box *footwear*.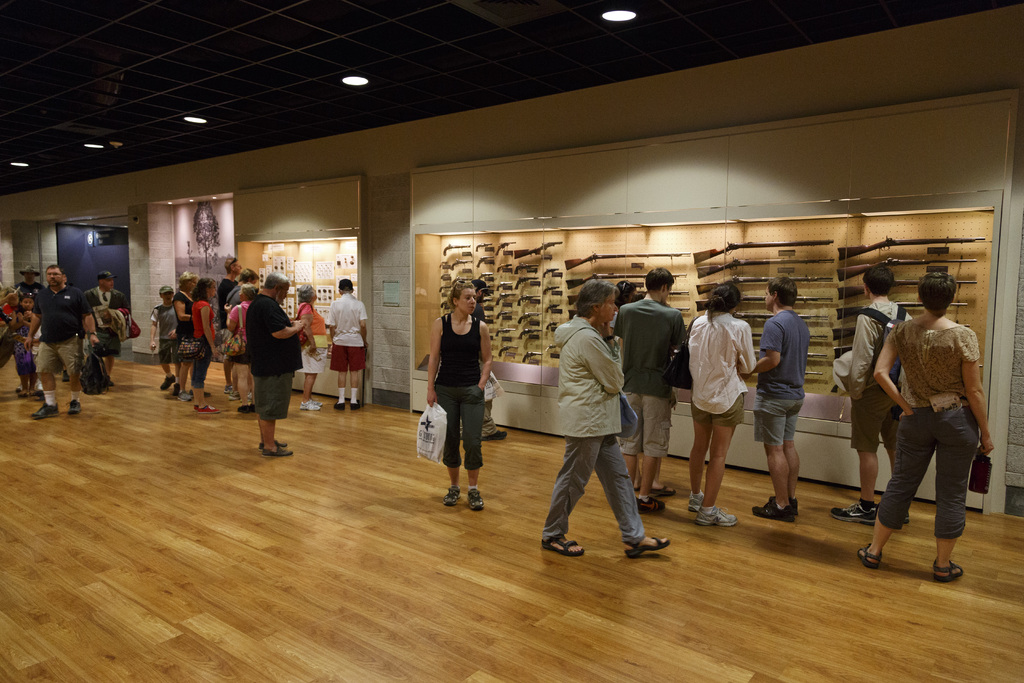
{"left": 33, "top": 400, "right": 59, "bottom": 420}.
